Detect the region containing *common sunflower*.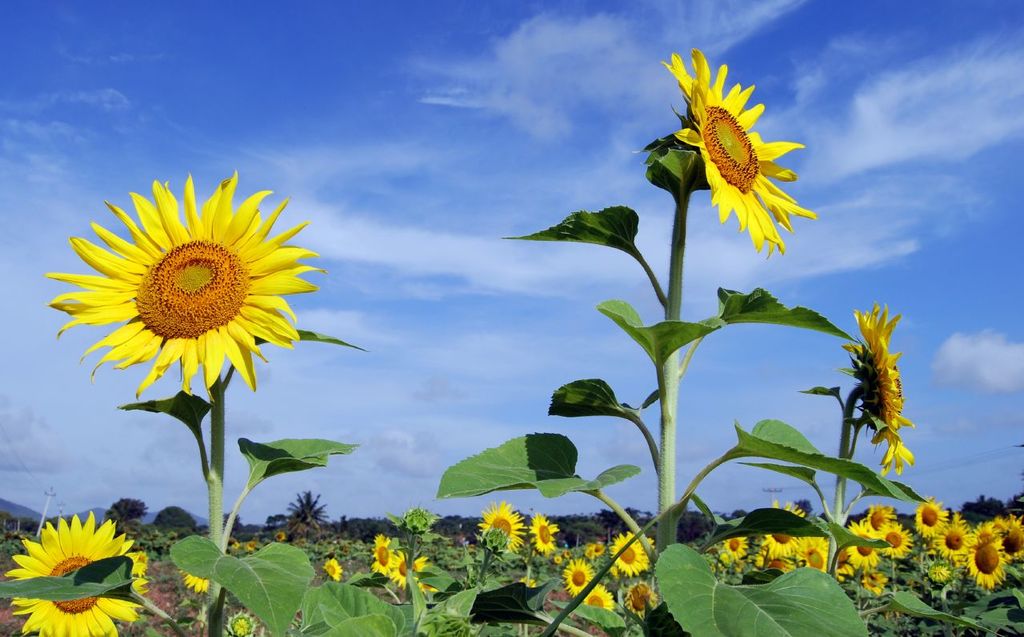
crop(560, 563, 594, 597).
